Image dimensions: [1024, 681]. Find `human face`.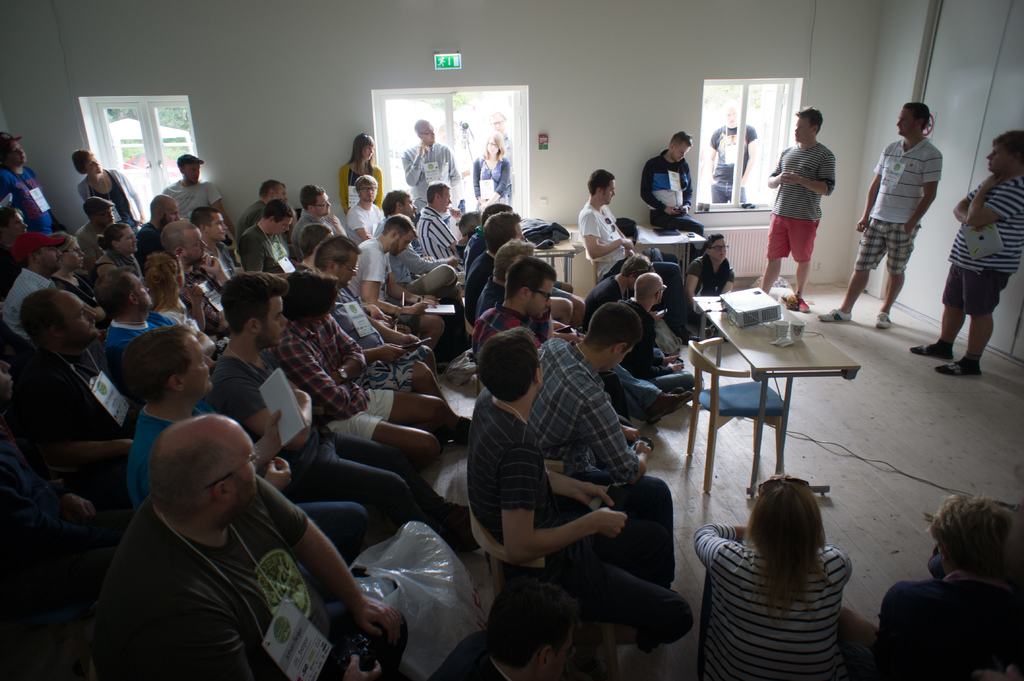
bbox=(188, 164, 200, 179).
